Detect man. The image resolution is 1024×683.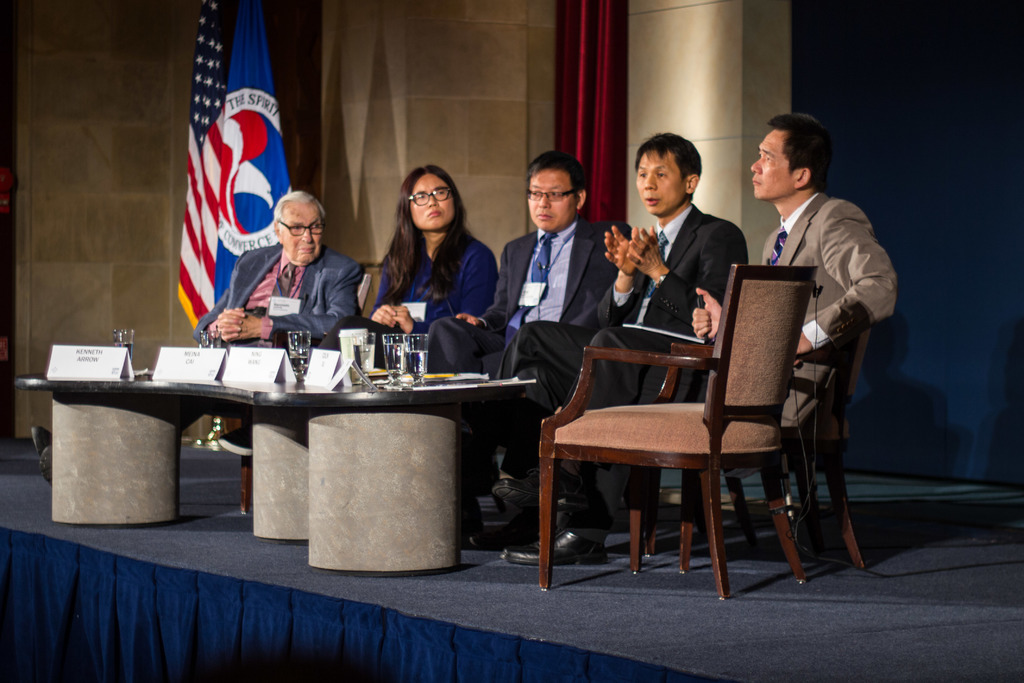
[left=486, top=124, right=750, bottom=532].
